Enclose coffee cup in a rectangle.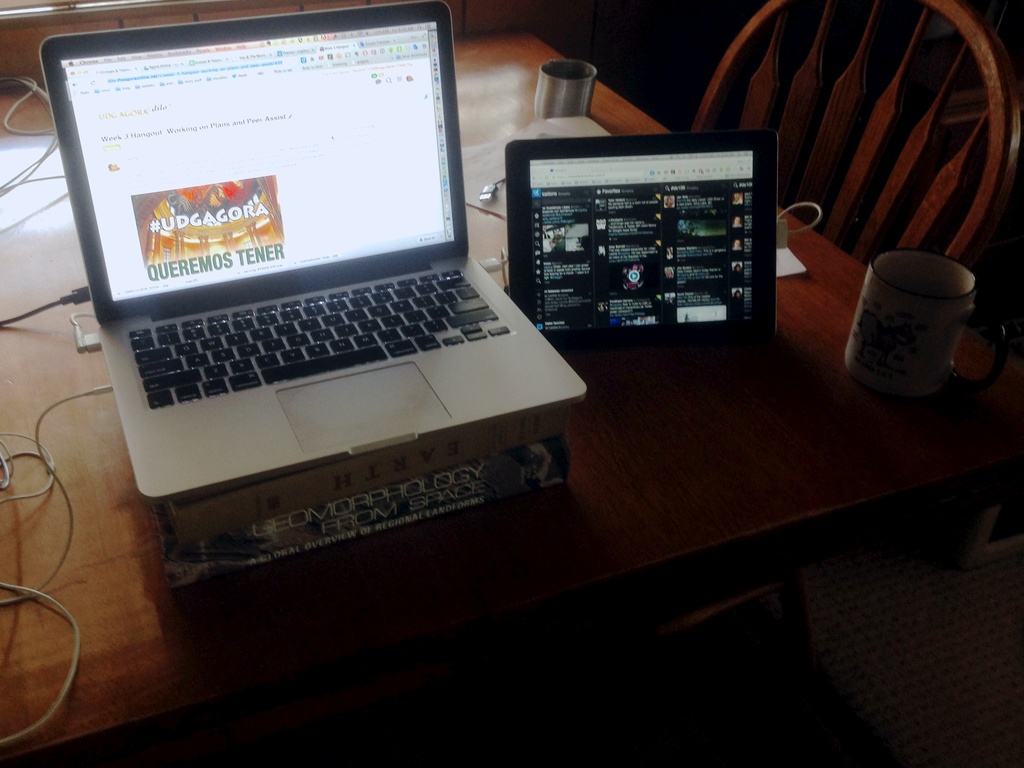
[left=836, top=247, right=1011, bottom=402].
